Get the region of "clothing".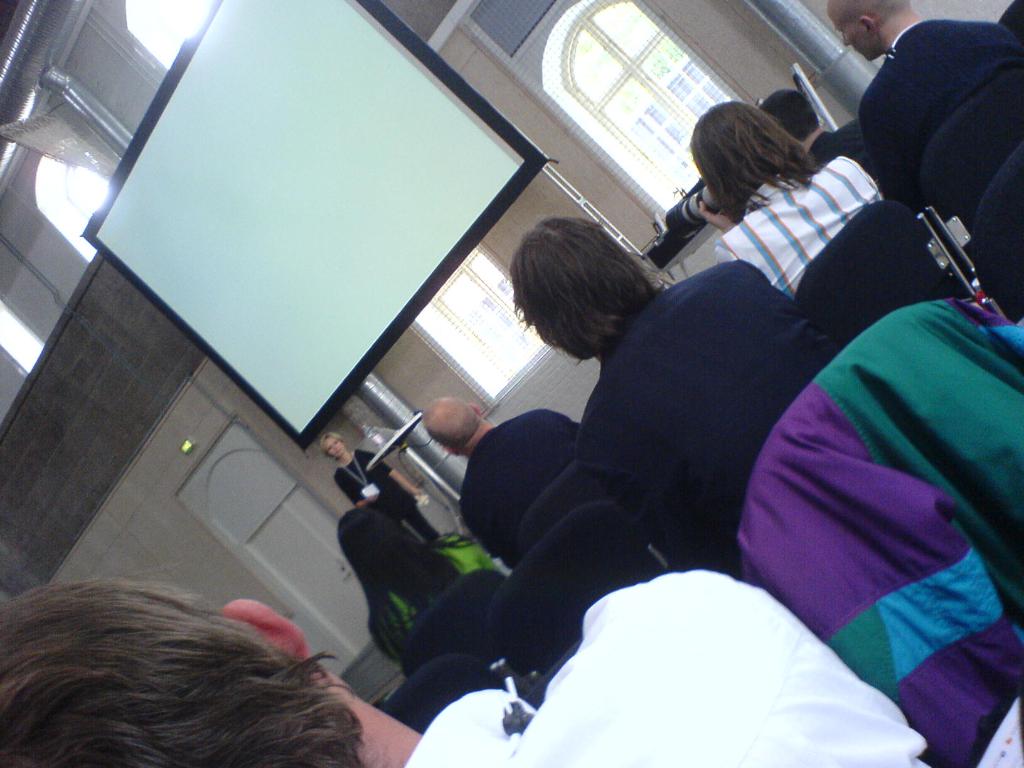
(x1=852, y1=20, x2=1020, y2=219).
